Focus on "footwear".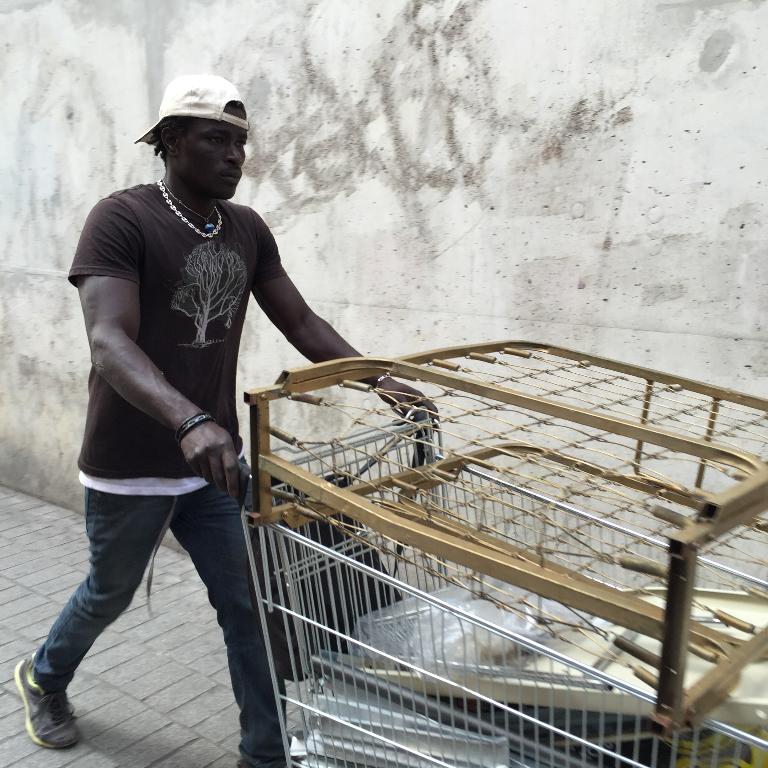
Focused at [left=12, top=655, right=74, bottom=758].
